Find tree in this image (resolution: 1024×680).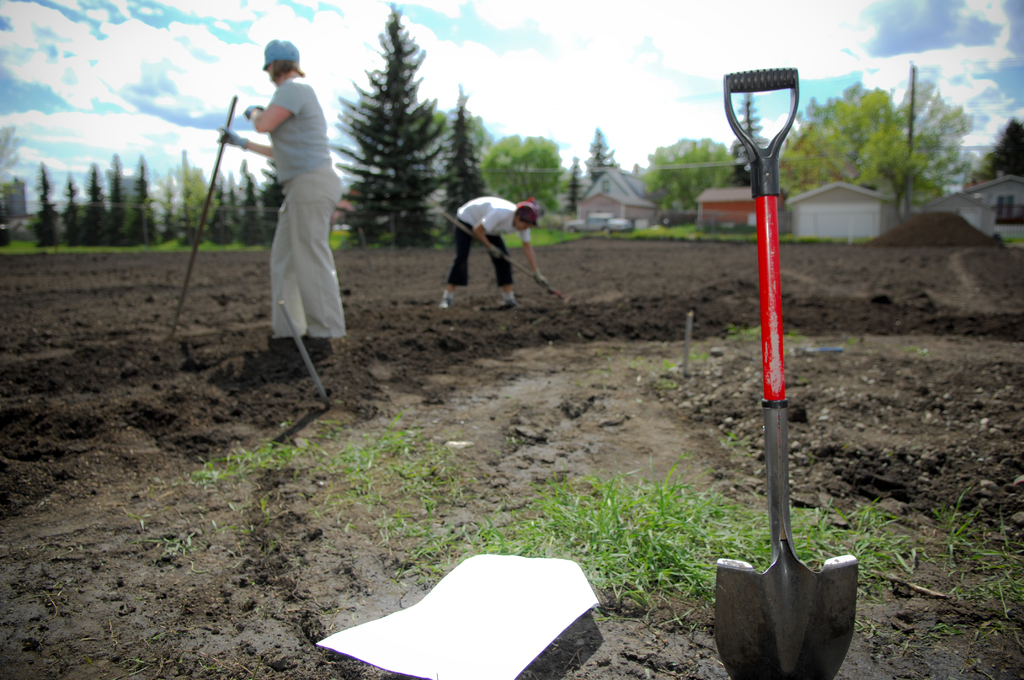
(left=223, top=175, right=243, bottom=245).
